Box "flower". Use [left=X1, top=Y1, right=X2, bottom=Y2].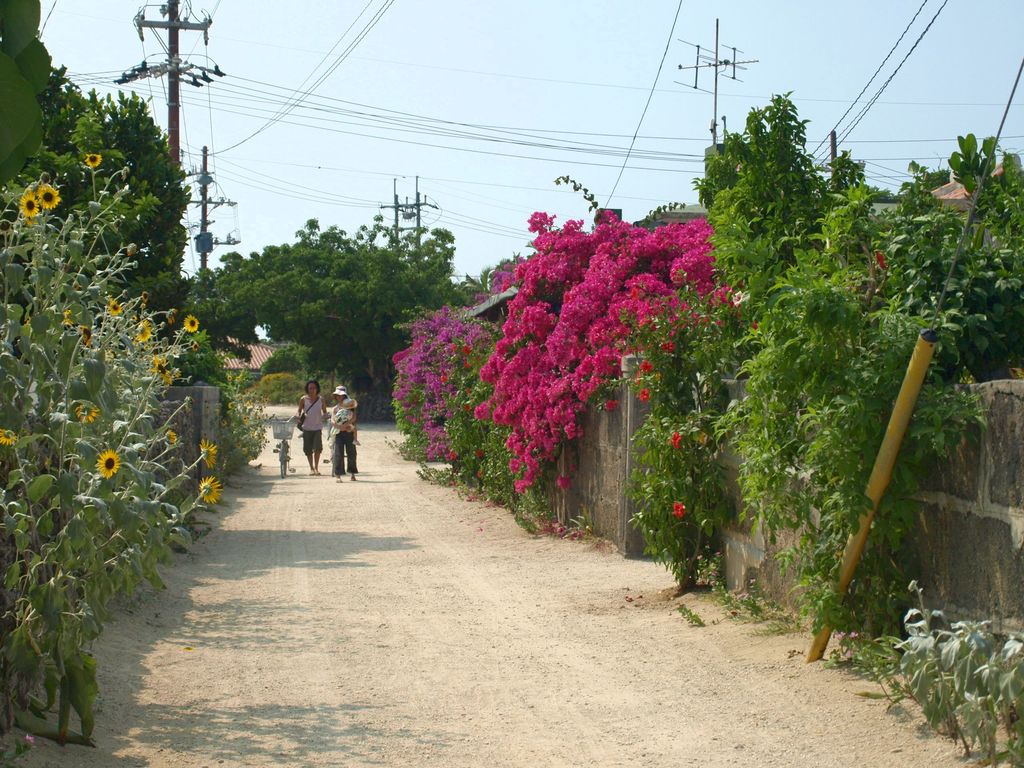
[left=36, top=180, right=59, bottom=209].
